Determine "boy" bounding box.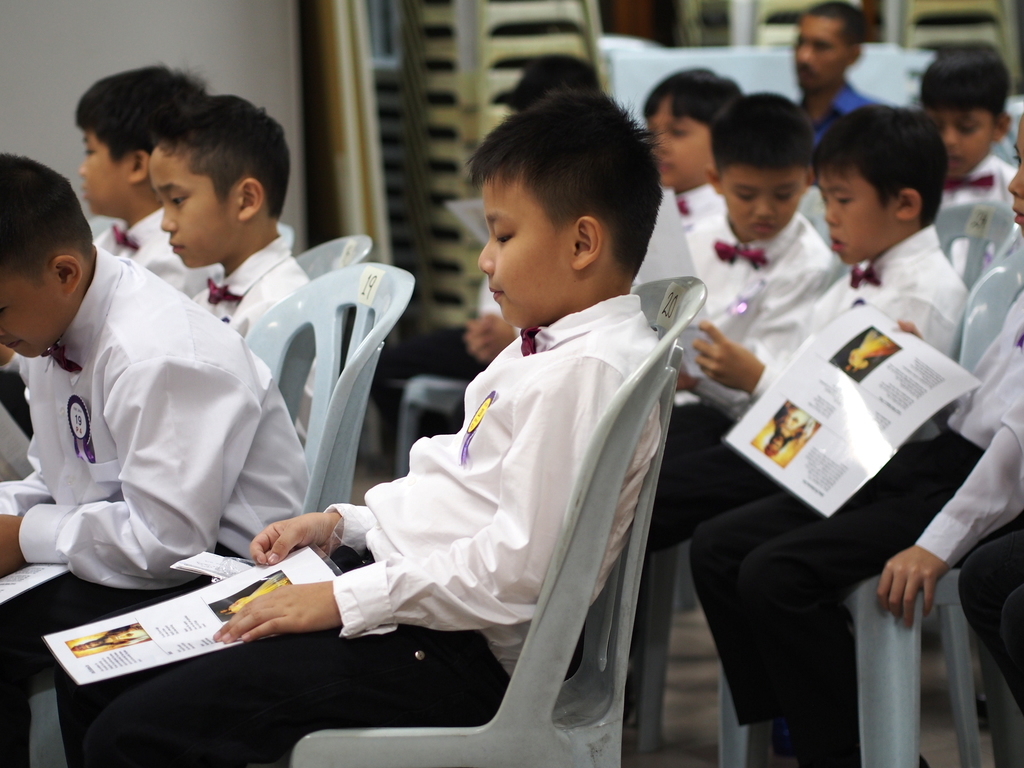
Determined: <box>672,88,844,449</box>.
